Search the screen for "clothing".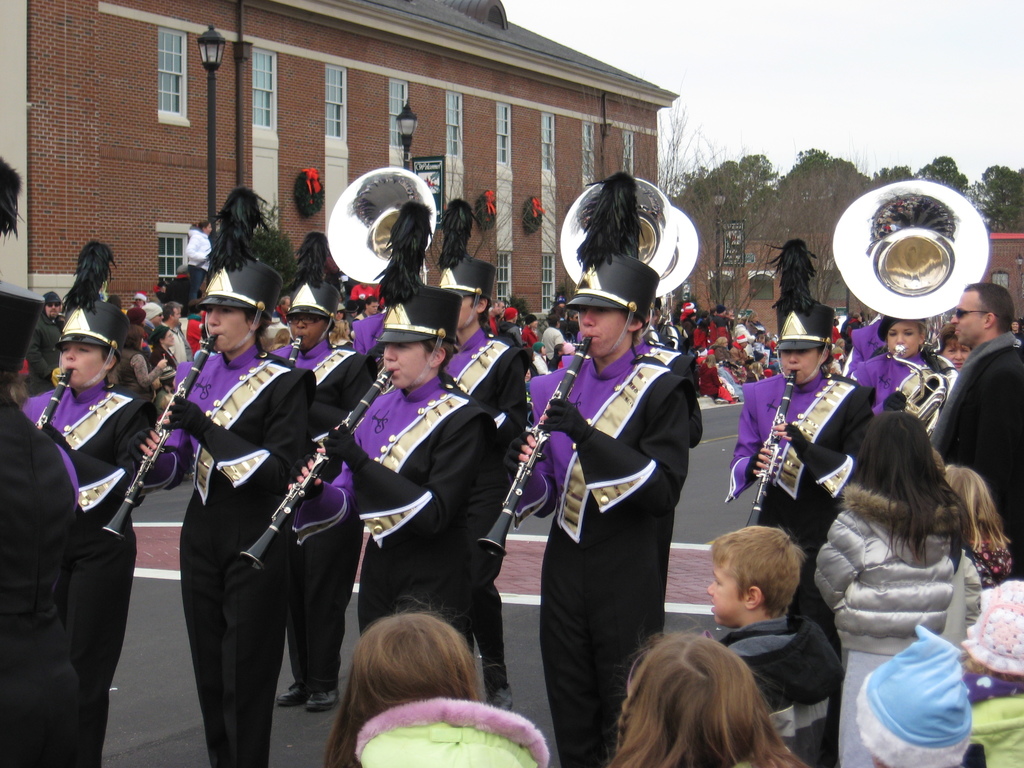
Found at box(531, 291, 701, 712).
